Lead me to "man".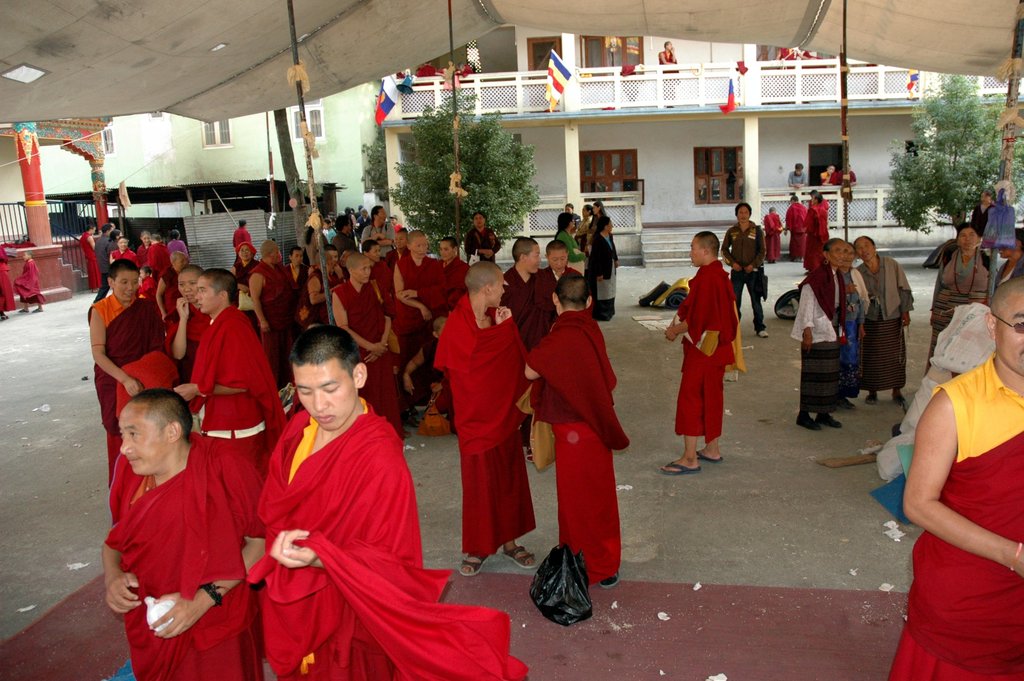
Lead to 102/388/265/680.
